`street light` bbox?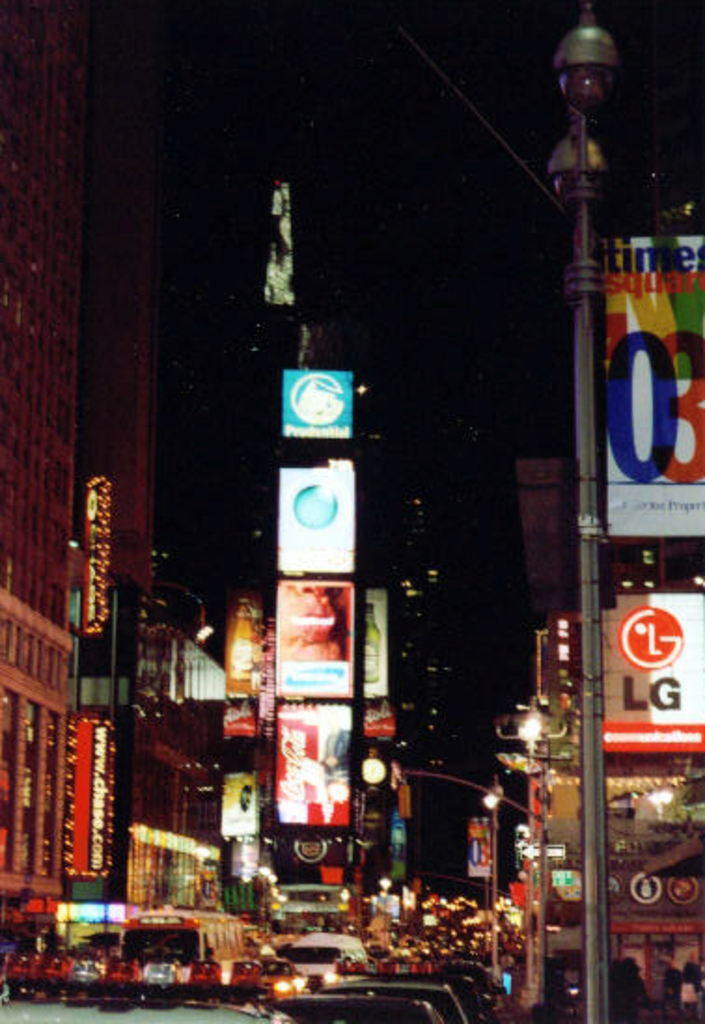
<bbox>546, 0, 621, 1022</bbox>
